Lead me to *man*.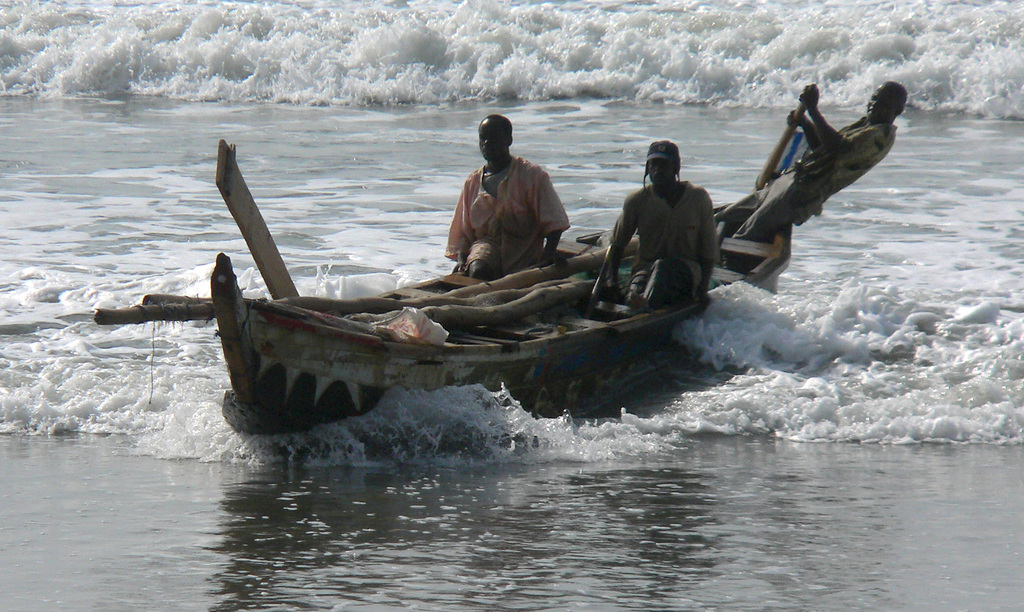
Lead to BBox(589, 138, 716, 326).
